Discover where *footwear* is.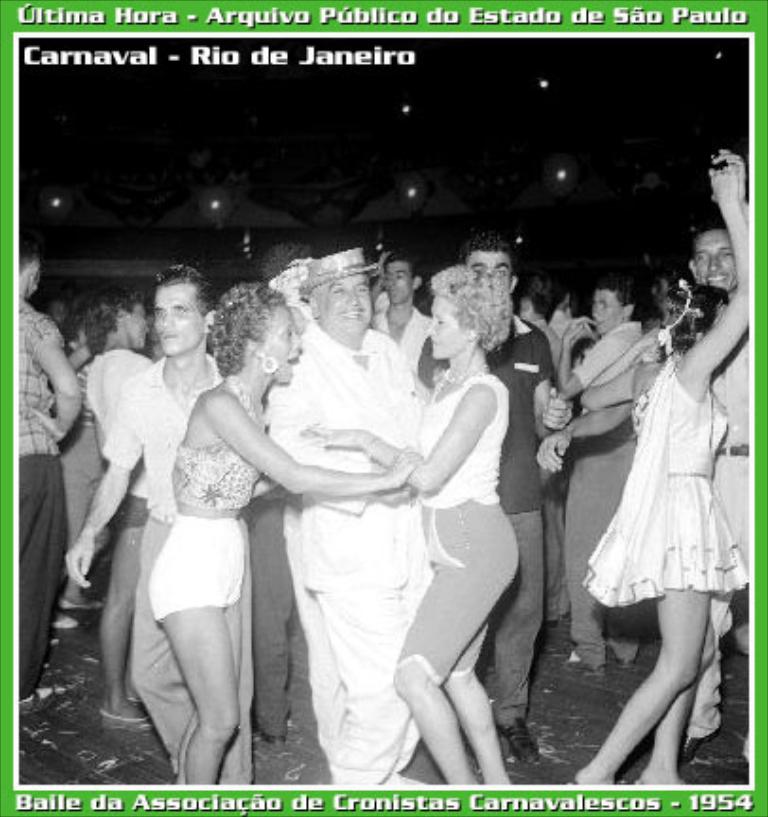
Discovered at bbox=(98, 715, 153, 726).
